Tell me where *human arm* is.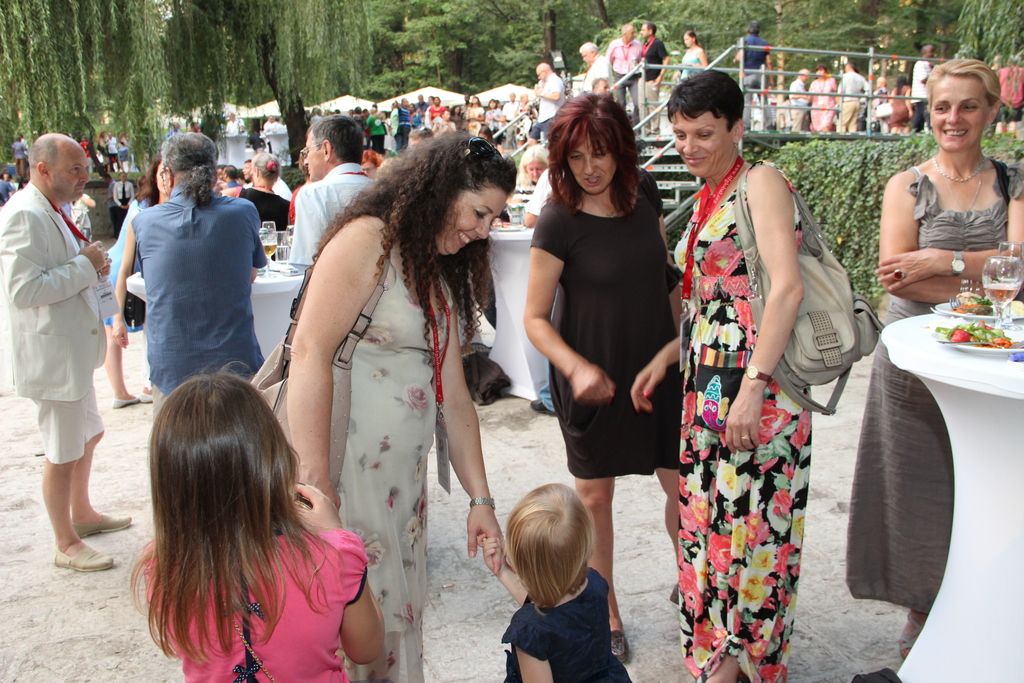
*human arm* is at {"x1": 530, "y1": 73, "x2": 564, "y2": 101}.
